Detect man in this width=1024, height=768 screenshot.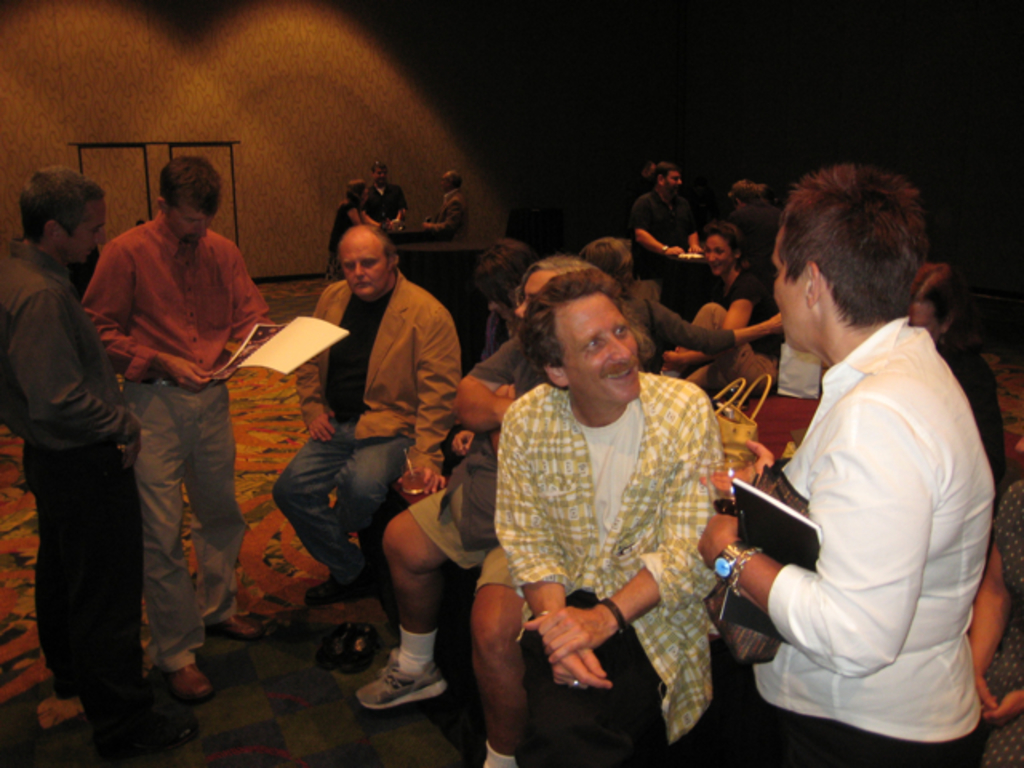
Detection: 62:154:275:701.
